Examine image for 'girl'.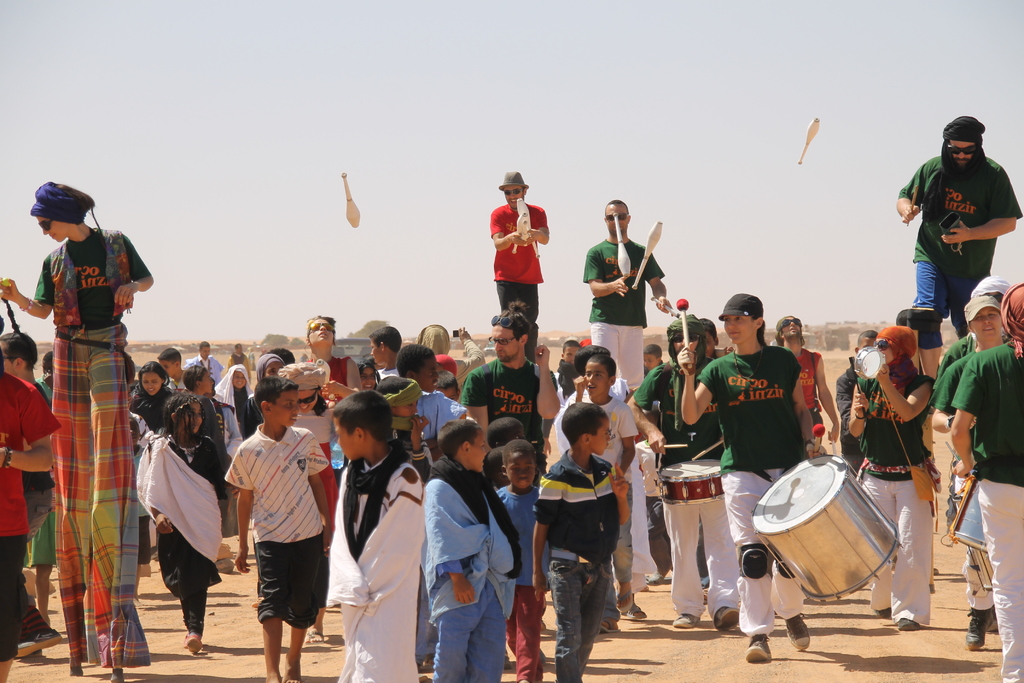
Examination result: box(278, 359, 361, 644).
